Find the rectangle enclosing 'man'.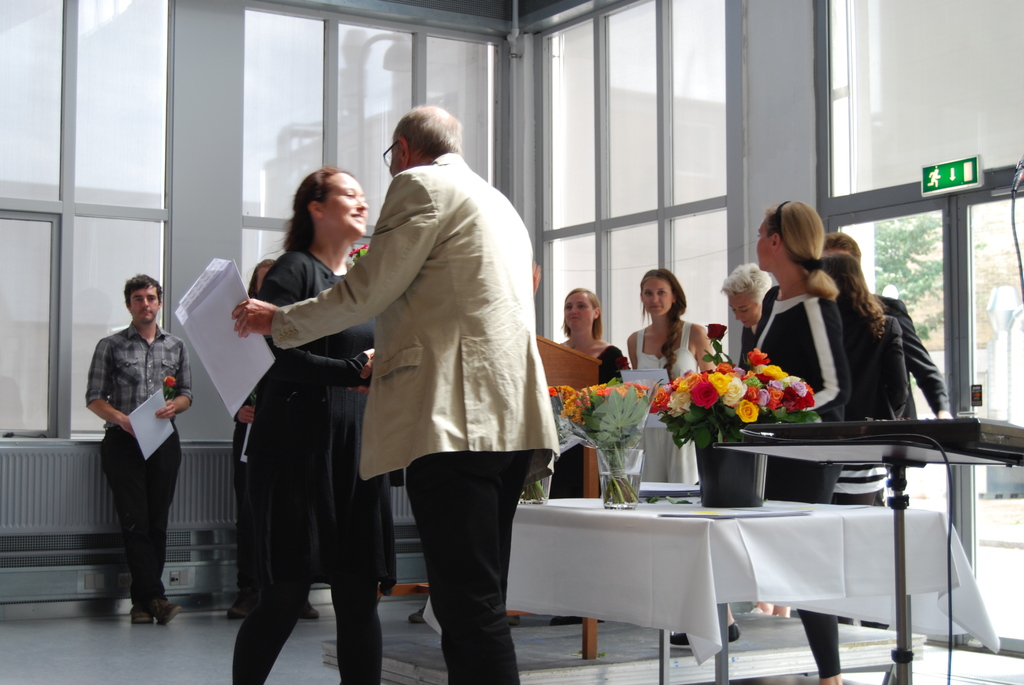
l=235, t=102, r=568, b=684.
